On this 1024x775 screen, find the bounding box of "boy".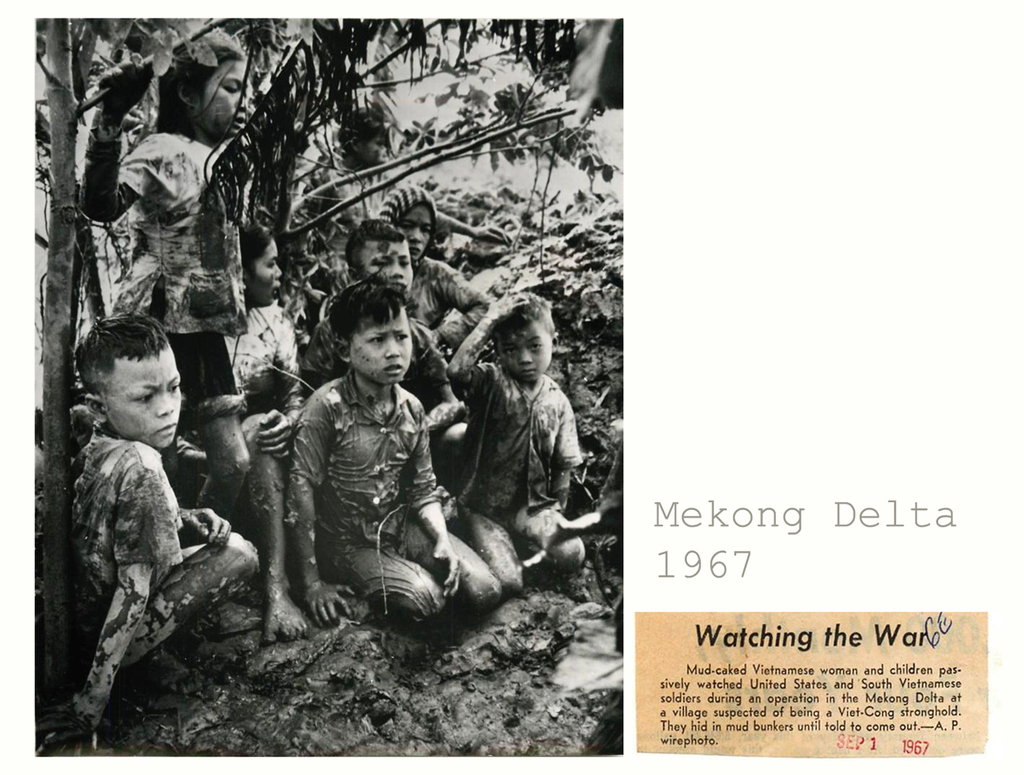
Bounding box: Rect(298, 217, 472, 479).
